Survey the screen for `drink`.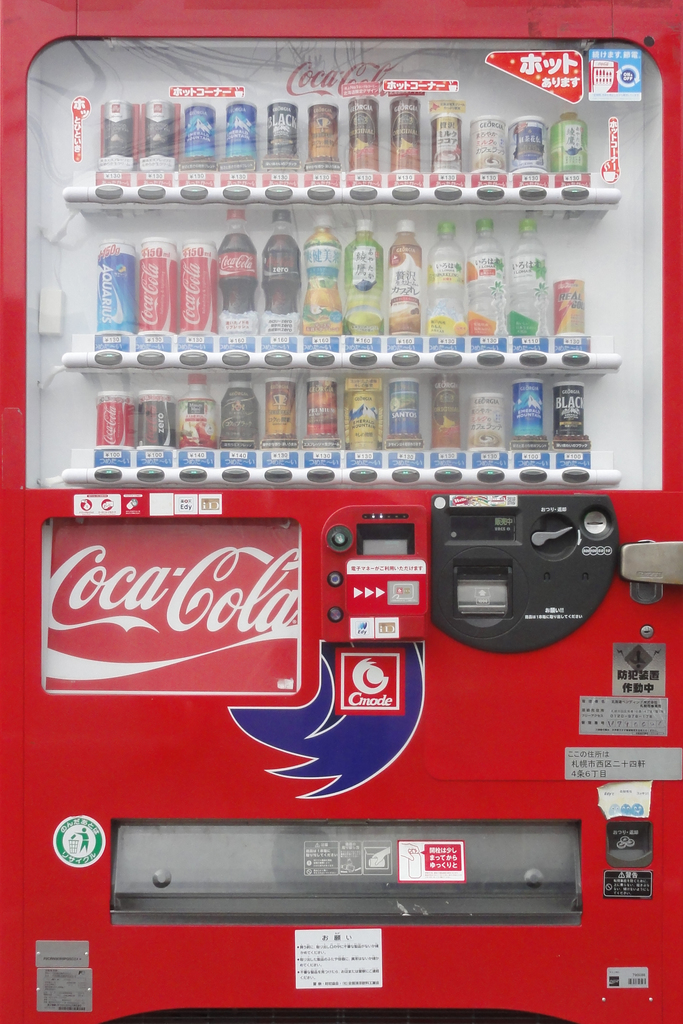
Survey found: BBox(432, 376, 462, 457).
